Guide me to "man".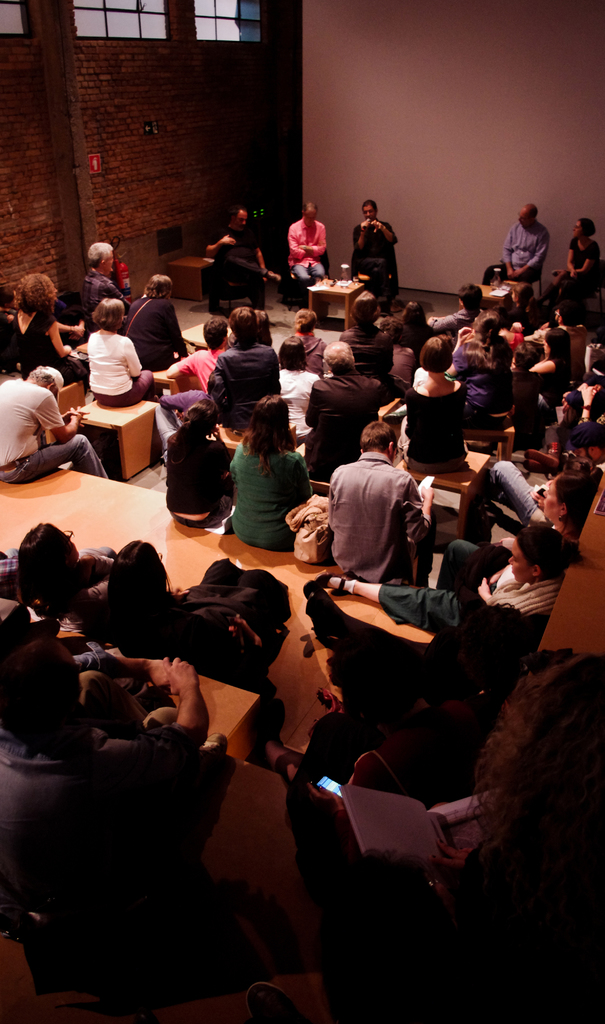
Guidance: {"left": 322, "top": 429, "right": 439, "bottom": 617}.
